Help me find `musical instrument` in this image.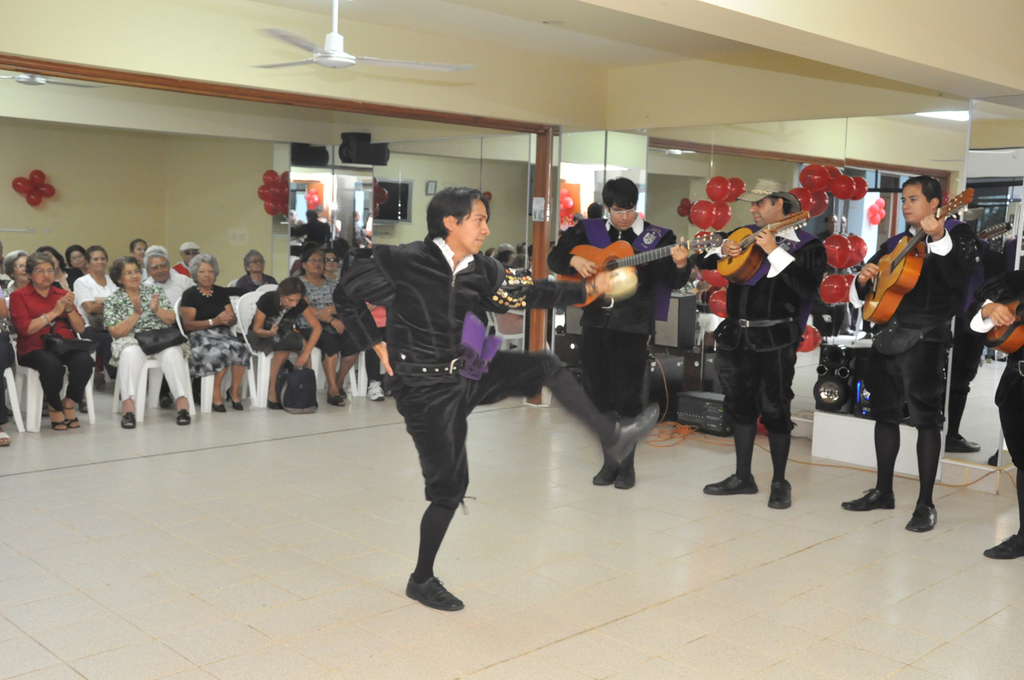
Found it: (989,287,1023,358).
